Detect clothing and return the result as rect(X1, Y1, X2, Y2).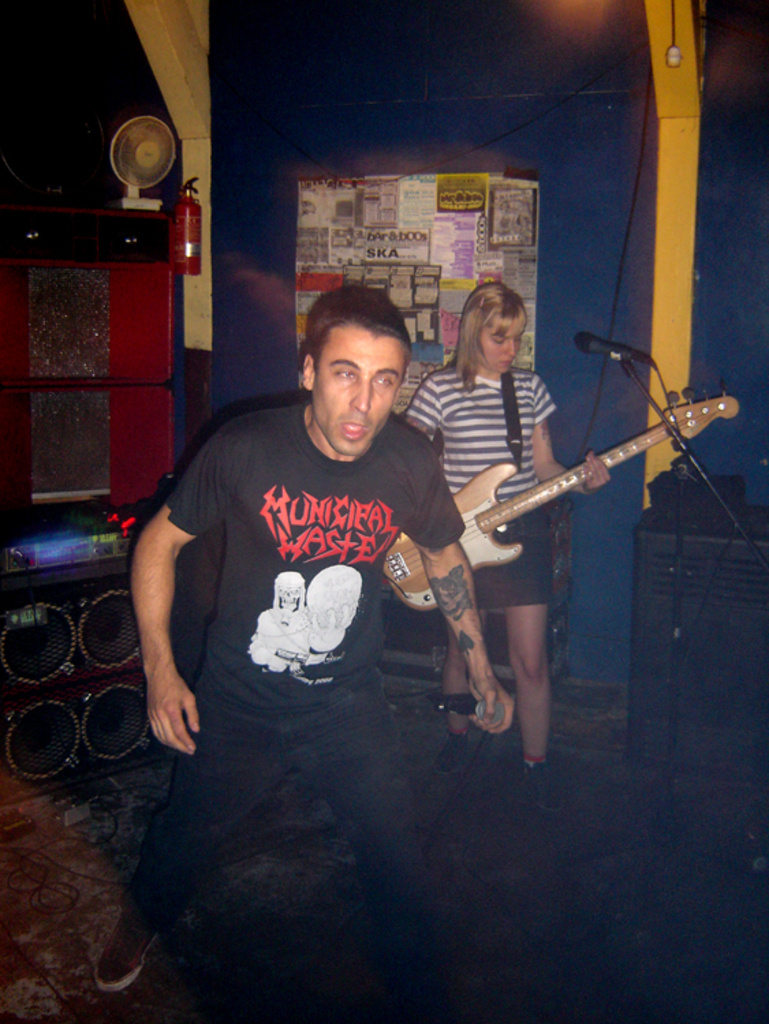
rect(406, 366, 560, 603).
